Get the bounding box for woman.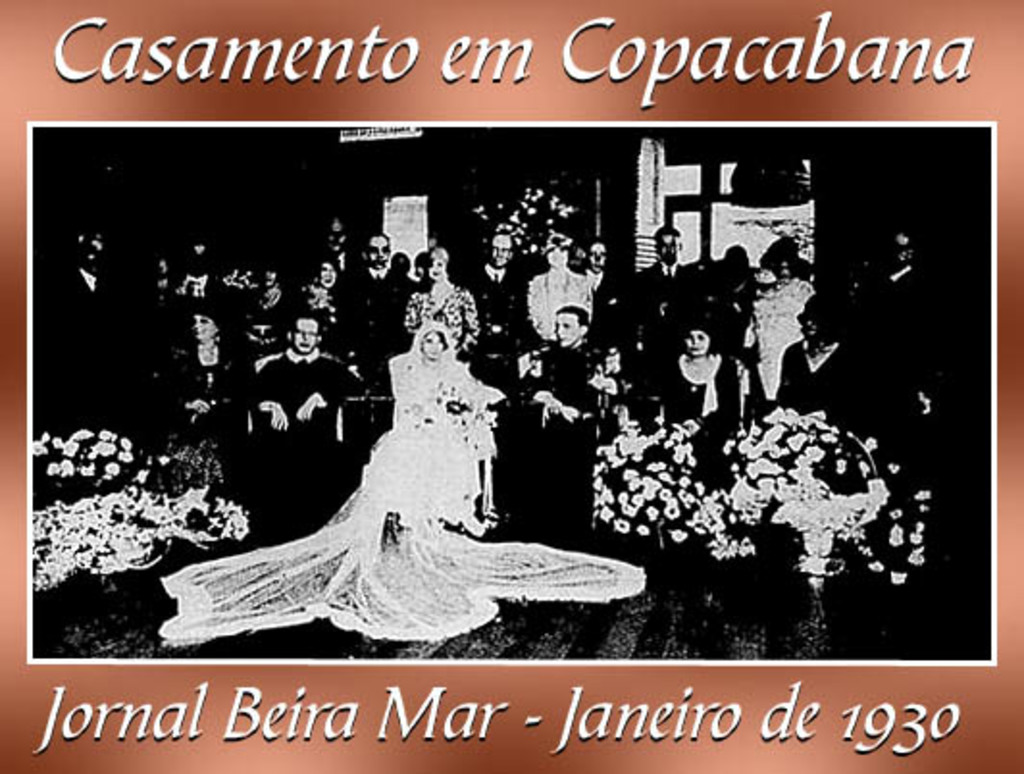
{"x1": 662, "y1": 323, "x2": 743, "y2": 493}.
